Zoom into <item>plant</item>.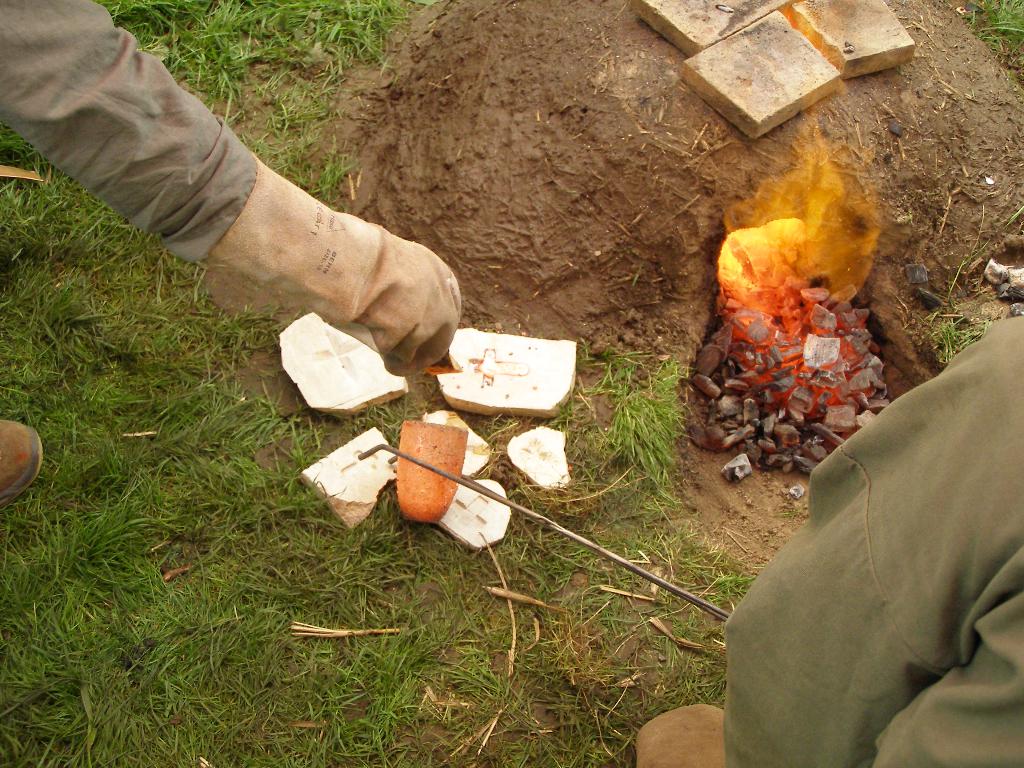
Zoom target: BBox(0, 0, 814, 767).
